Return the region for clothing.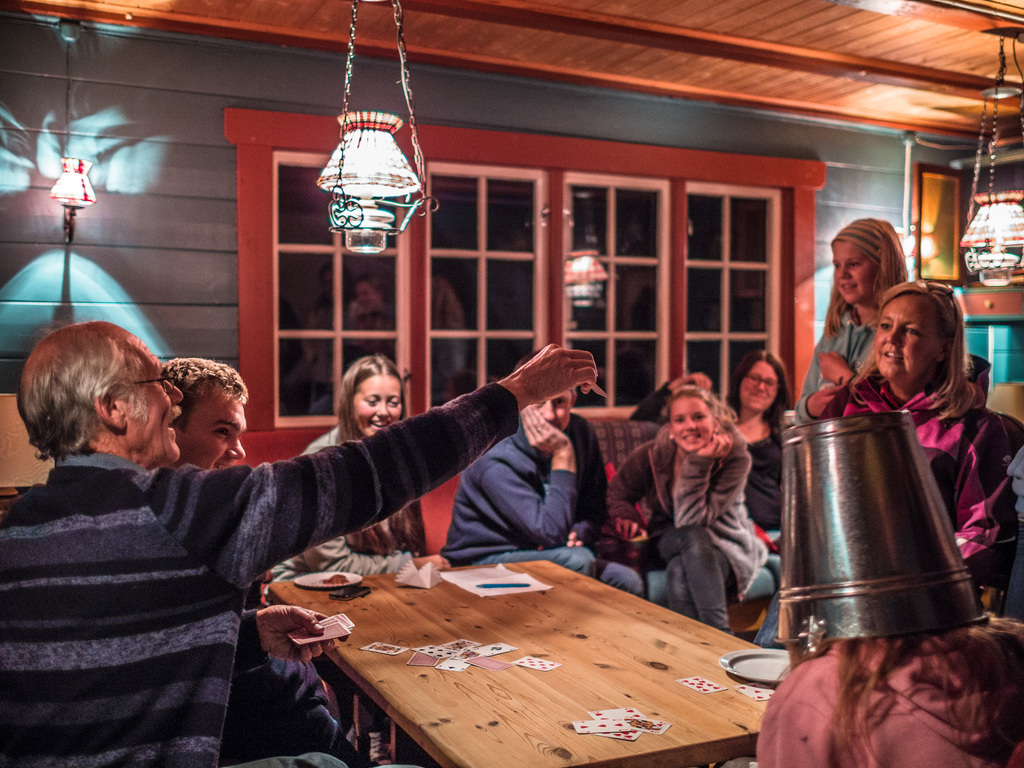
bbox(276, 412, 435, 584).
